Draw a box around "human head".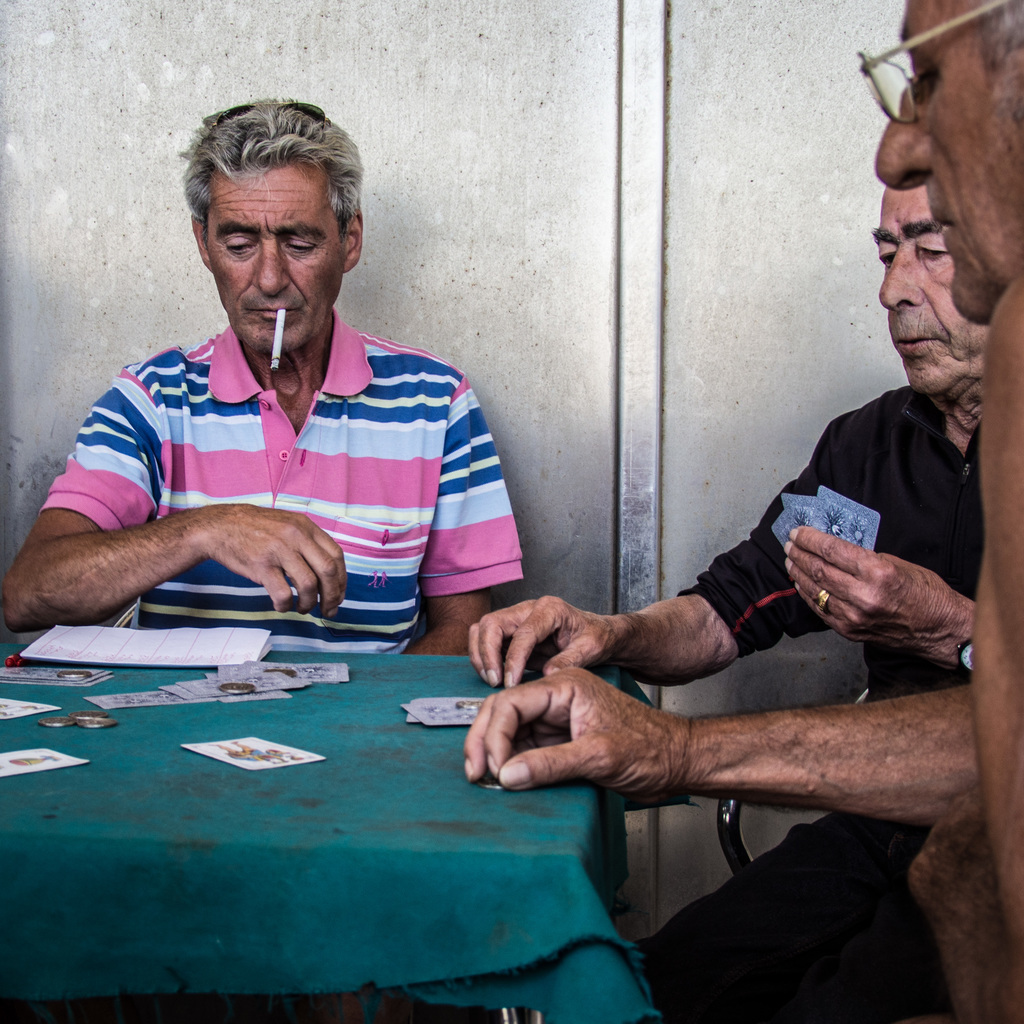
872, 183, 995, 398.
